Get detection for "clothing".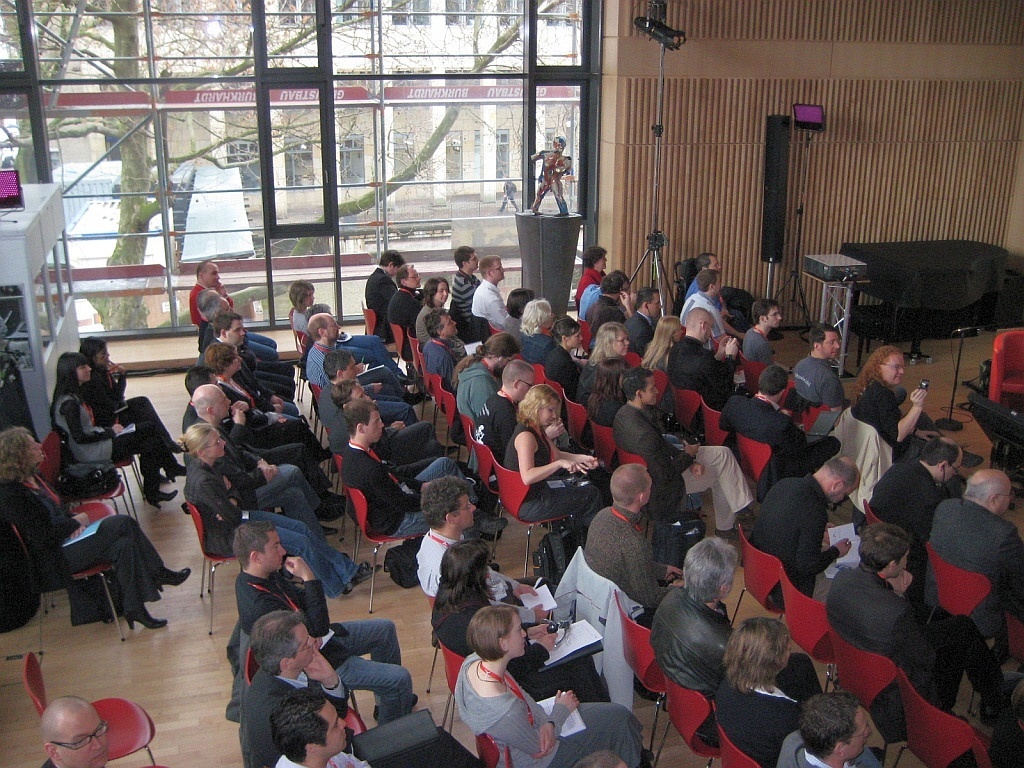
Detection: select_region(437, 589, 599, 701).
